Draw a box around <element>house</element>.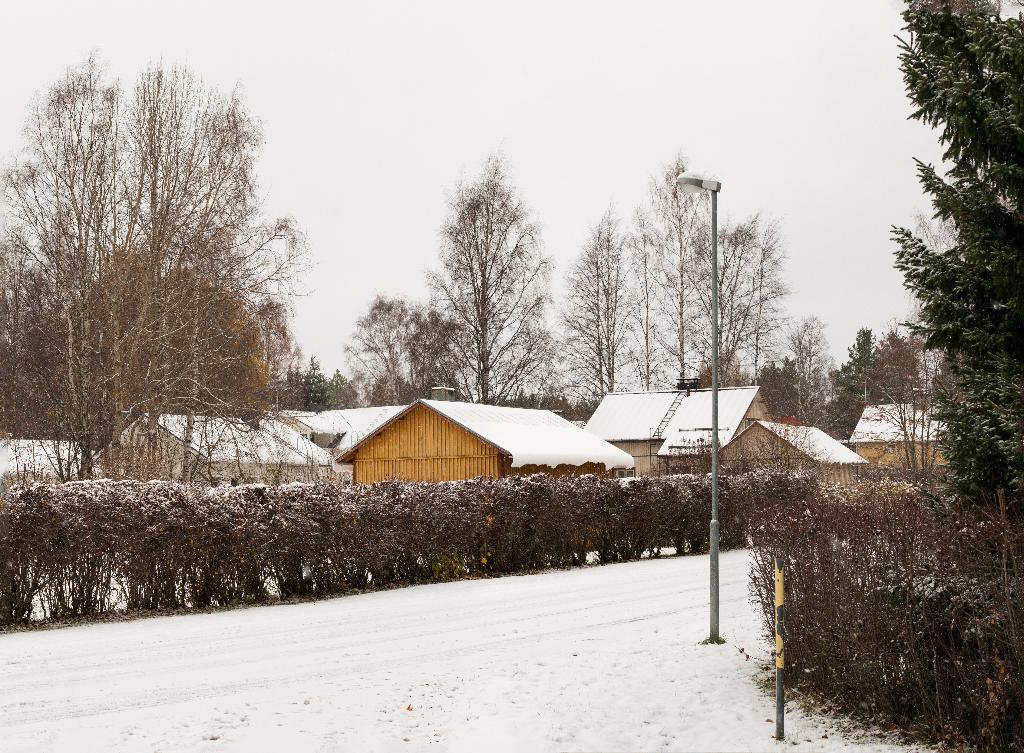
x1=88 y1=417 x2=339 y2=483.
